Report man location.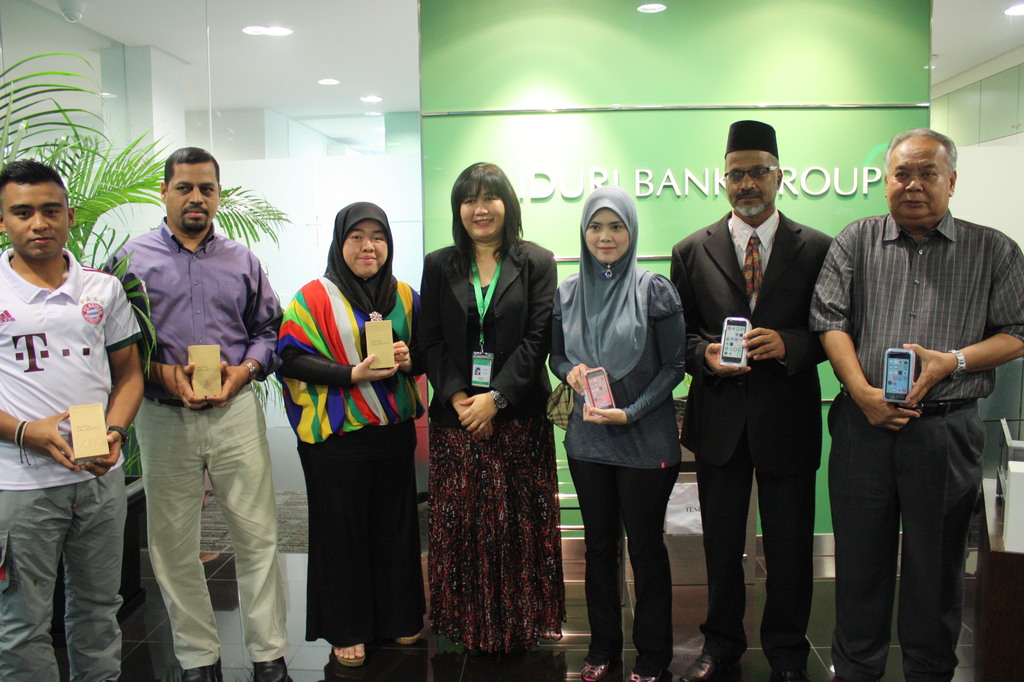
Report: bbox=[0, 159, 148, 681].
